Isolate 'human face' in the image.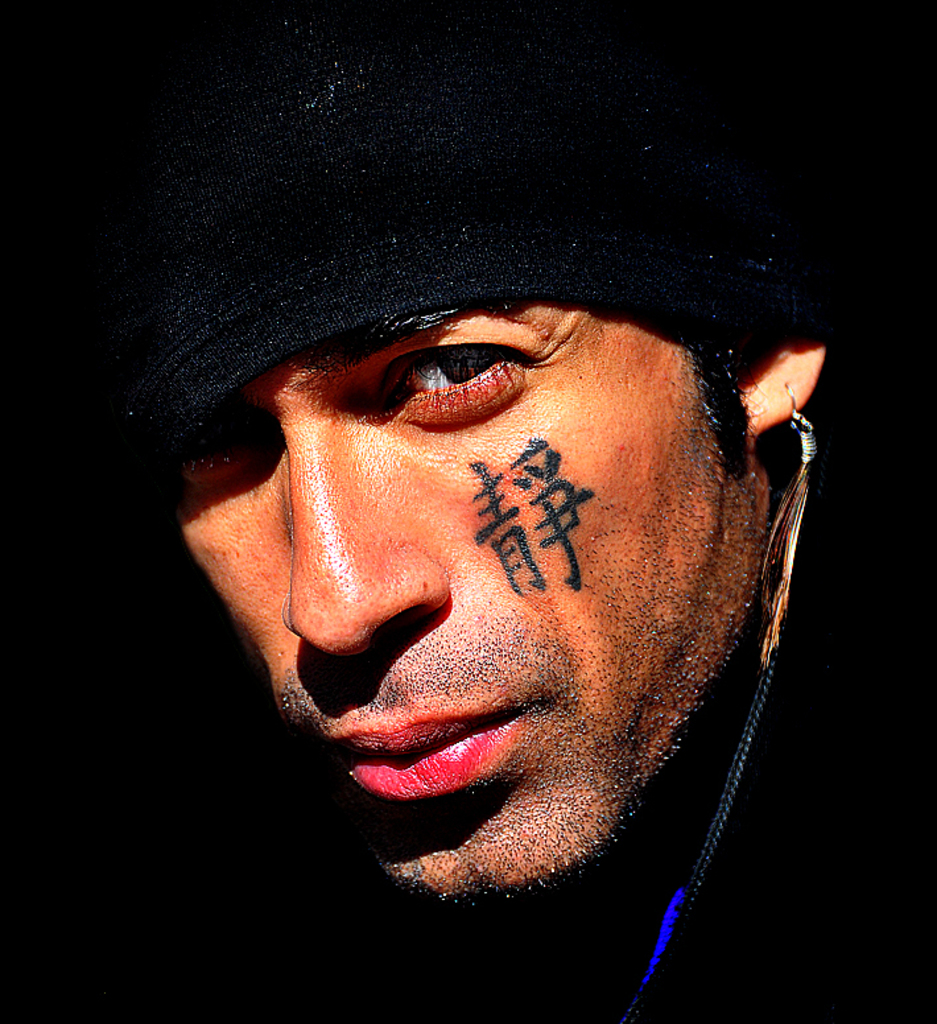
Isolated region: pyautogui.locateOnScreen(183, 273, 734, 895).
